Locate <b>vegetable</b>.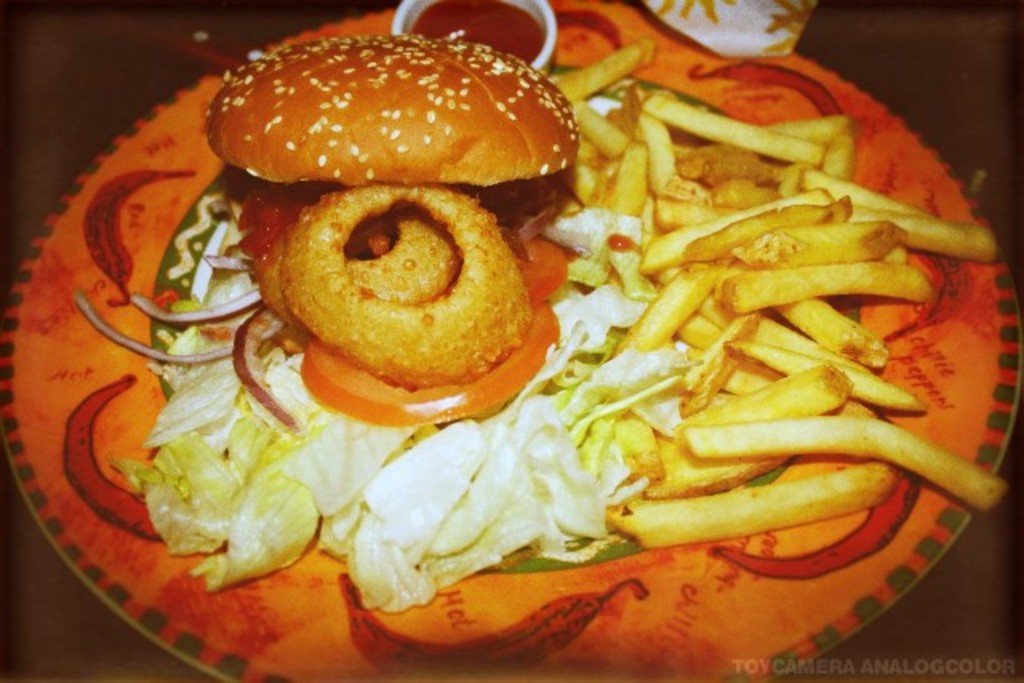
Bounding box: box=[506, 221, 573, 304].
